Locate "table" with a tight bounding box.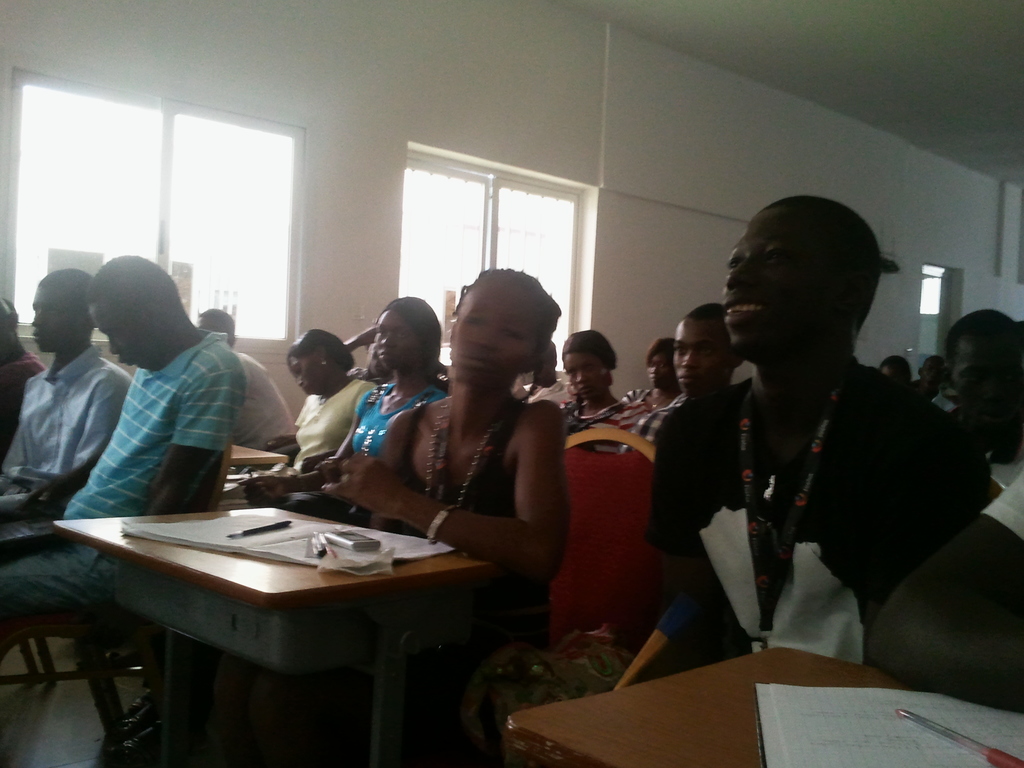
(x1=227, y1=445, x2=287, y2=462).
